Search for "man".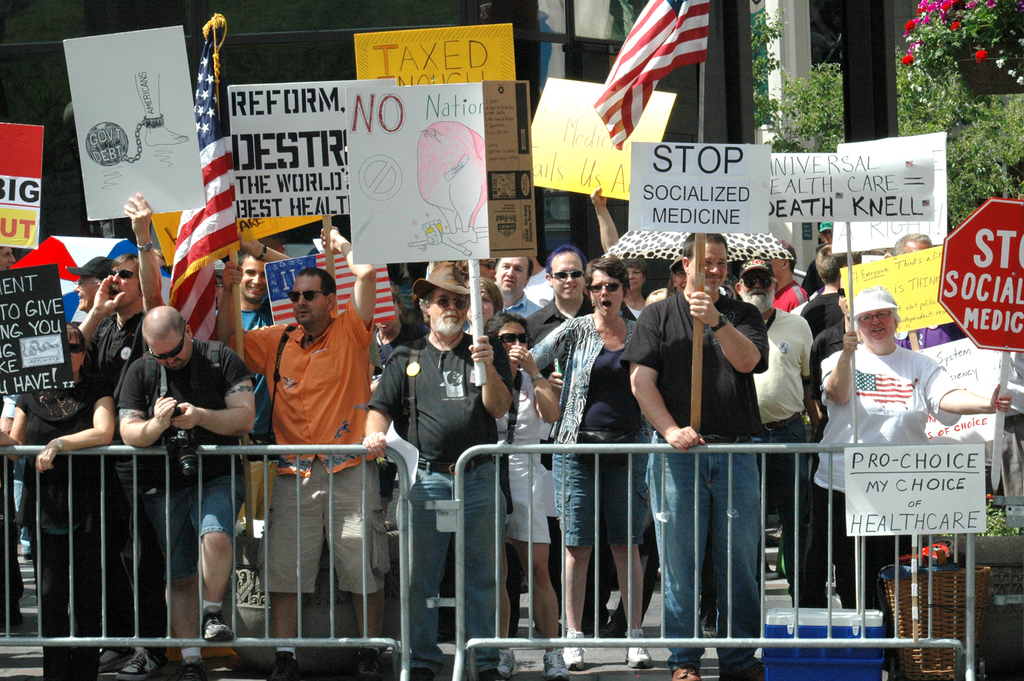
Found at bbox=[527, 238, 616, 634].
